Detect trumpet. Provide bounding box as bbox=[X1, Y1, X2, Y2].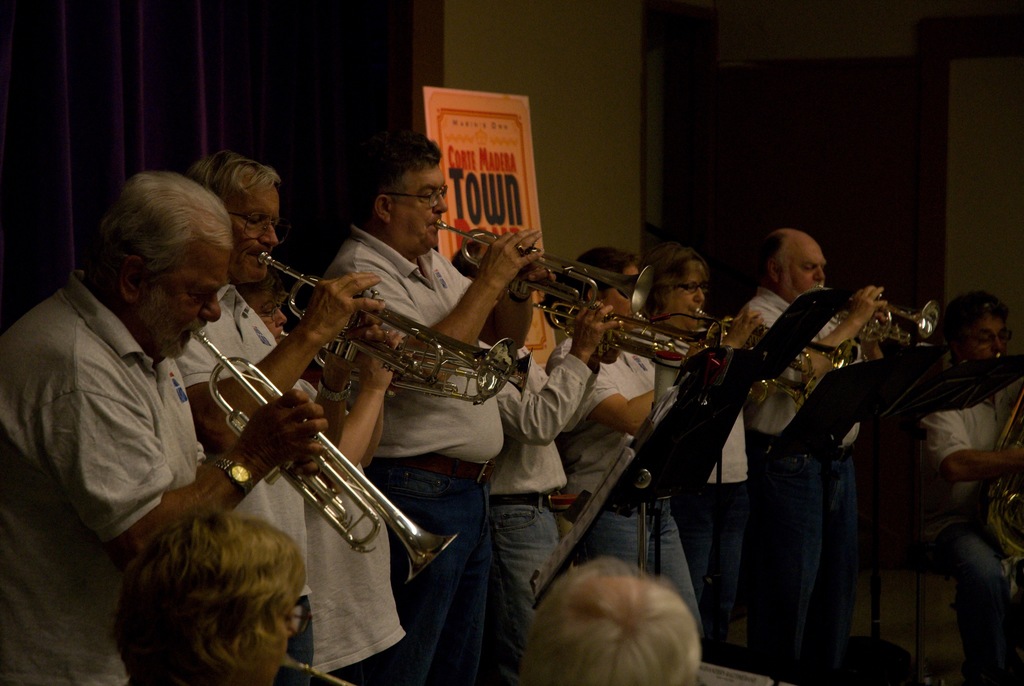
bbox=[256, 248, 518, 407].
